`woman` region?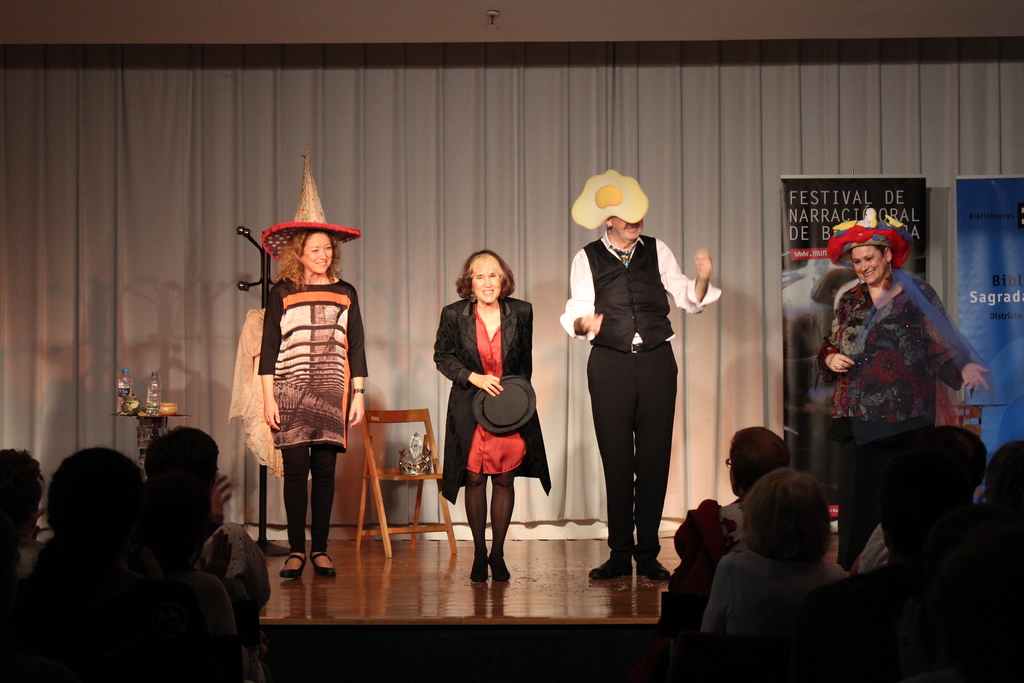
bbox=[817, 206, 989, 575]
